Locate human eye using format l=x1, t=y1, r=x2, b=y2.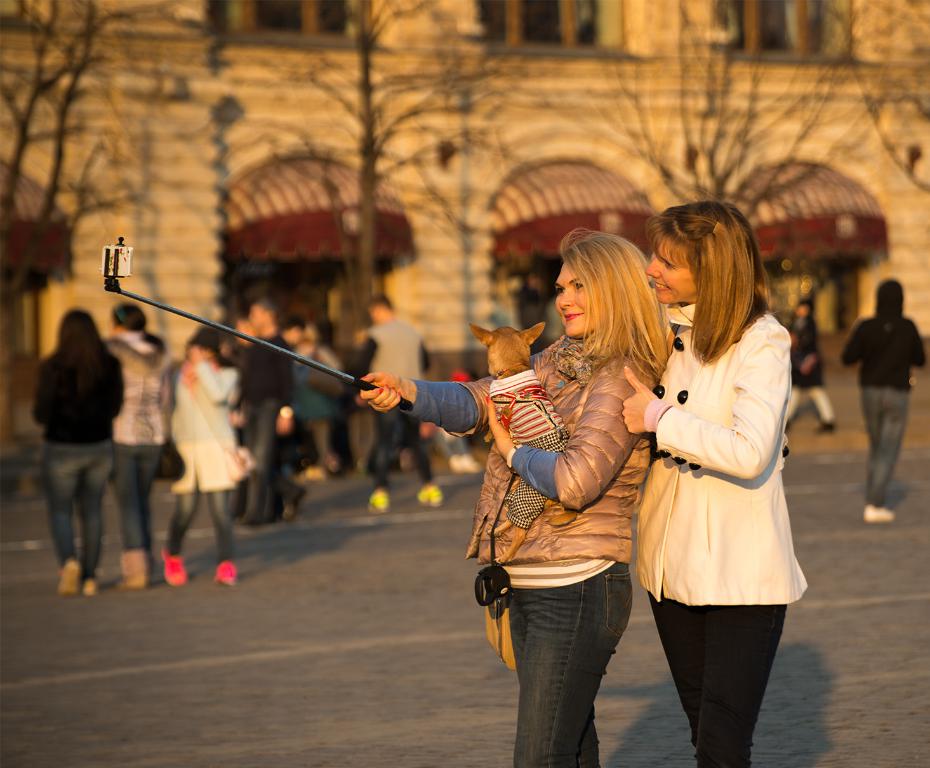
l=655, t=258, r=677, b=272.
